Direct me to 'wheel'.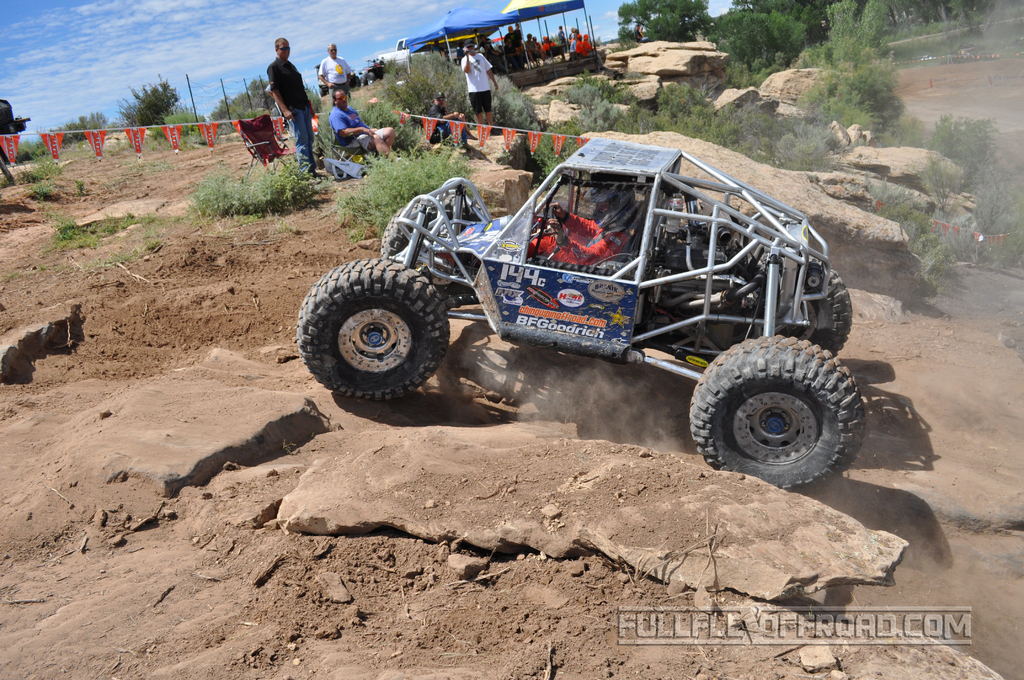
Direction: rect(310, 247, 456, 400).
